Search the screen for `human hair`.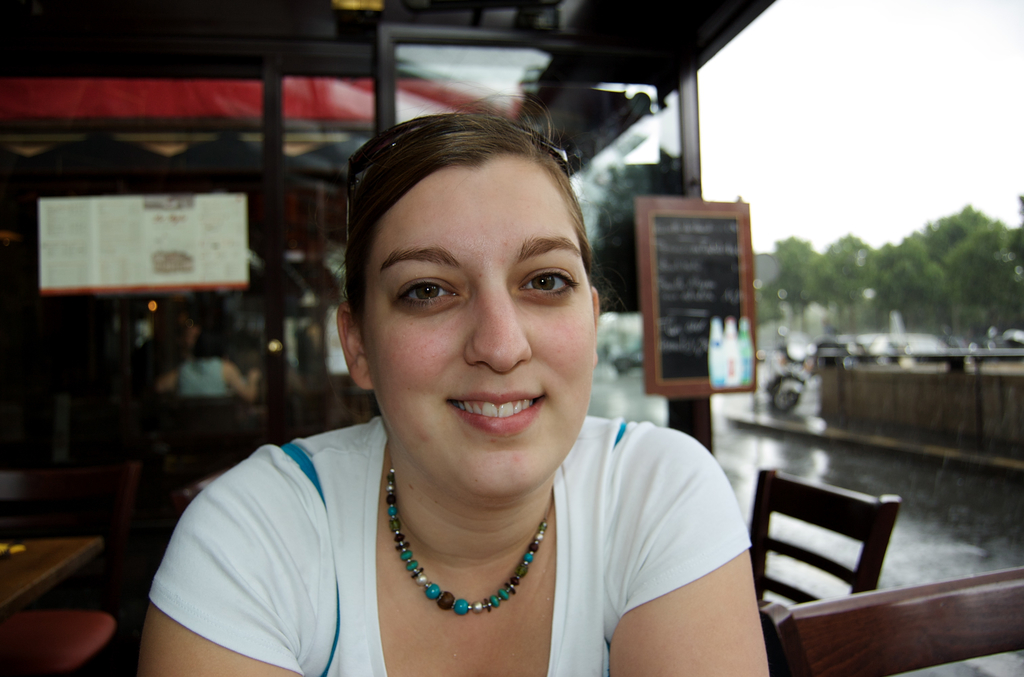
Found at <box>331,115,599,361</box>.
